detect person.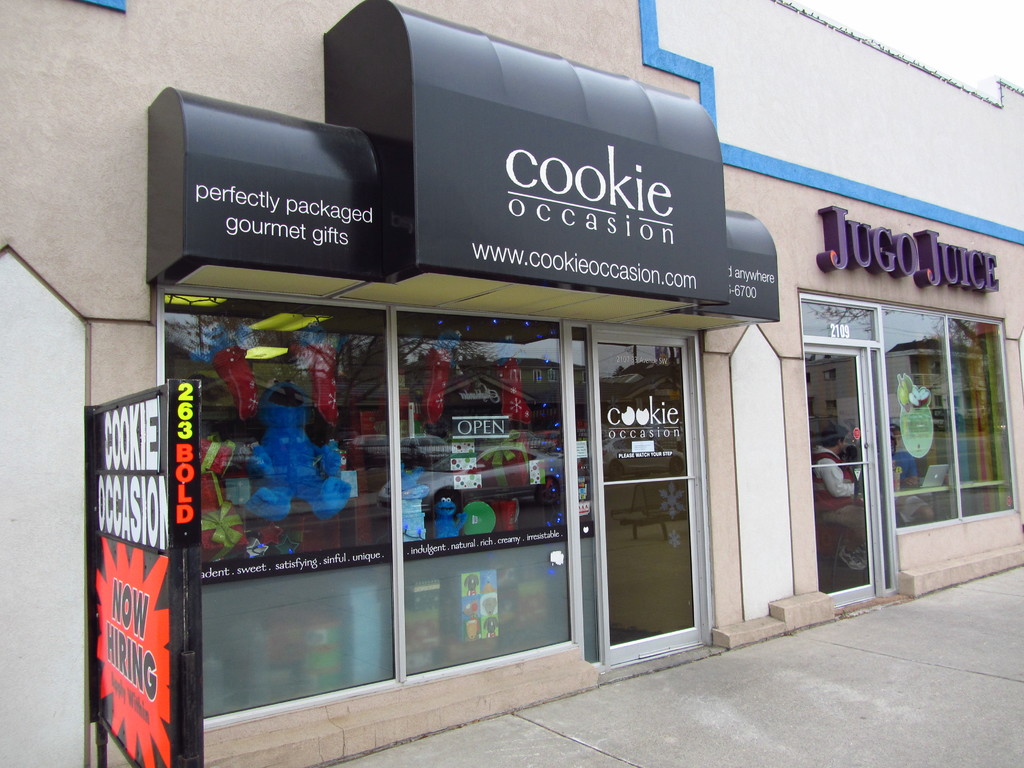
Detected at left=817, top=419, right=873, bottom=567.
